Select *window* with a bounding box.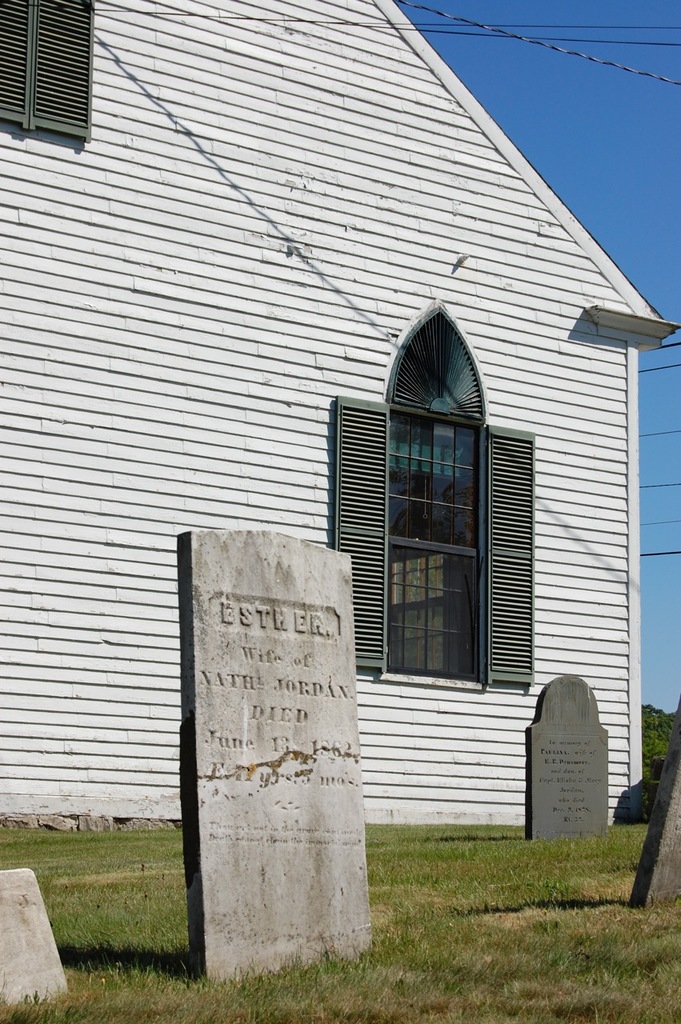
box=[0, 0, 90, 141].
